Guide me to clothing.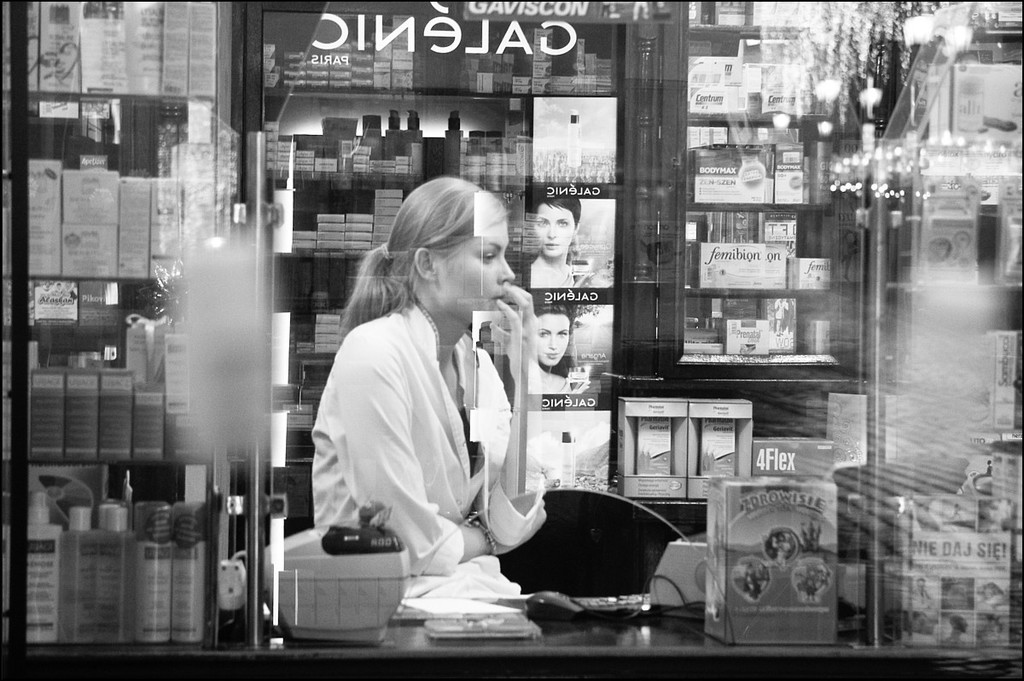
Guidance: [312, 271, 532, 585].
